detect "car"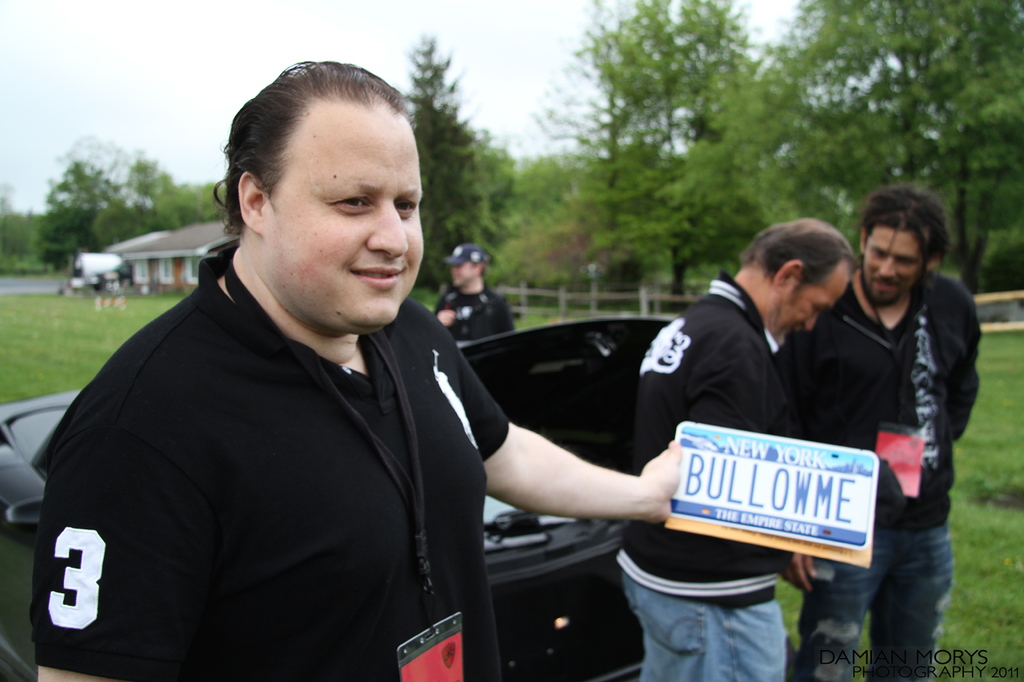
box=[0, 317, 672, 680]
